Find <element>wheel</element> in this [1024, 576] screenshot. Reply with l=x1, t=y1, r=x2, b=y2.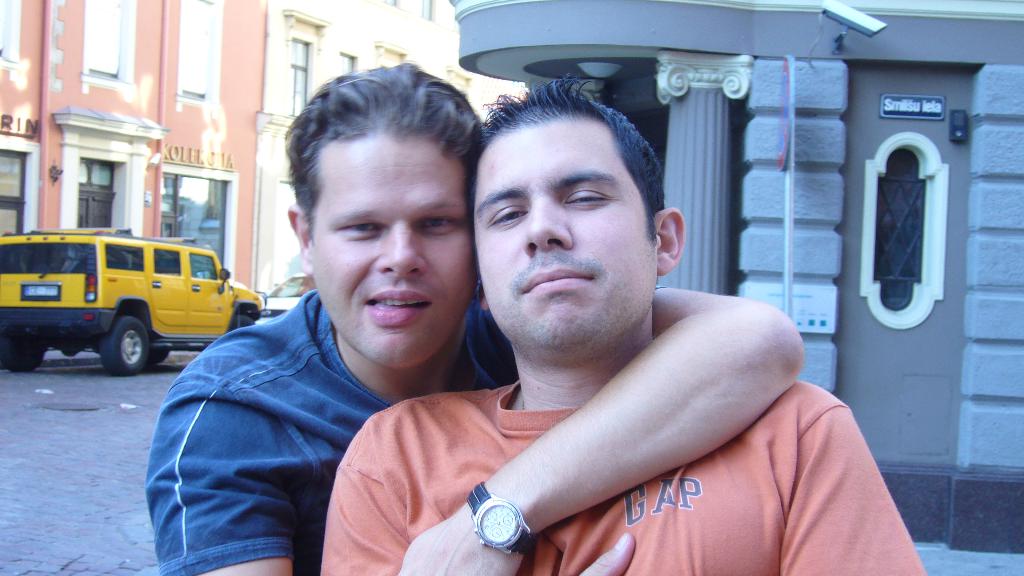
l=103, t=319, r=150, b=374.
